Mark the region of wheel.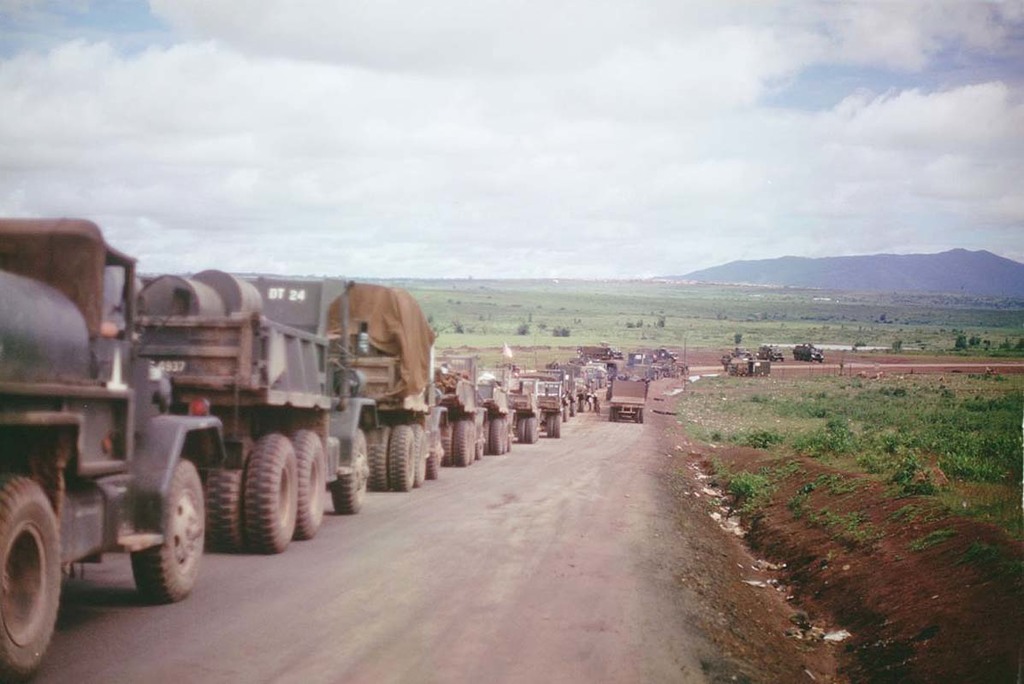
Region: detection(413, 416, 428, 486).
